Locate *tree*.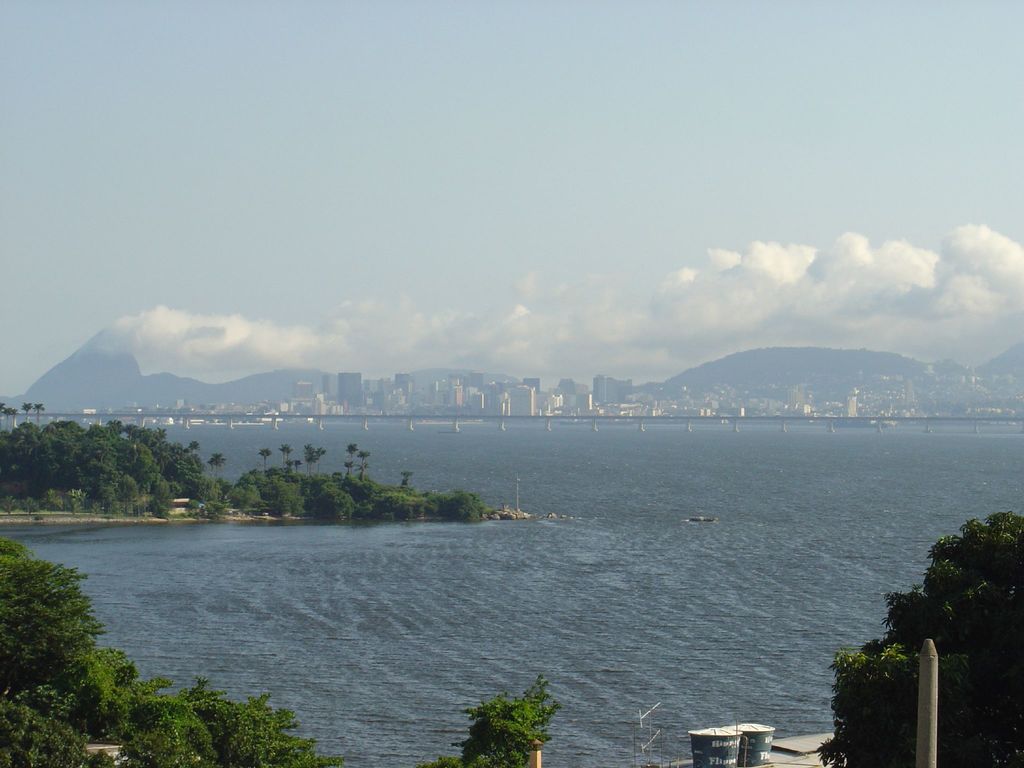
Bounding box: <bbox>52, 422, 88, 486</bbox>.
